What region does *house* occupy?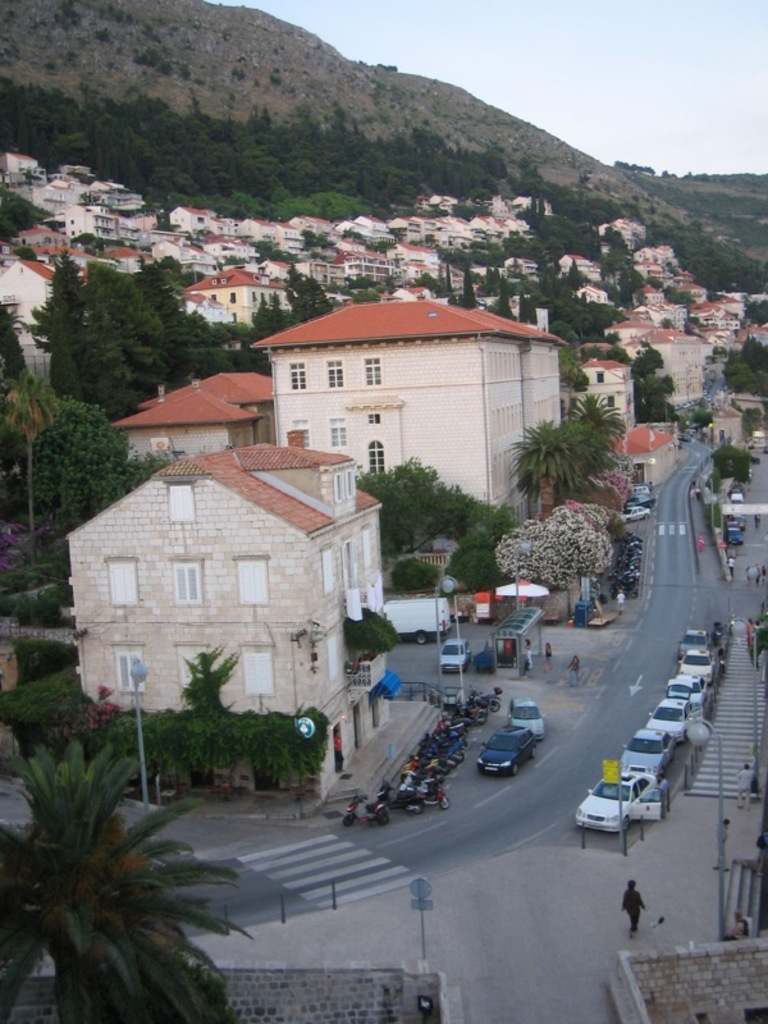
pyautogui.locateOnScreen(552, 209, 767, 417).
